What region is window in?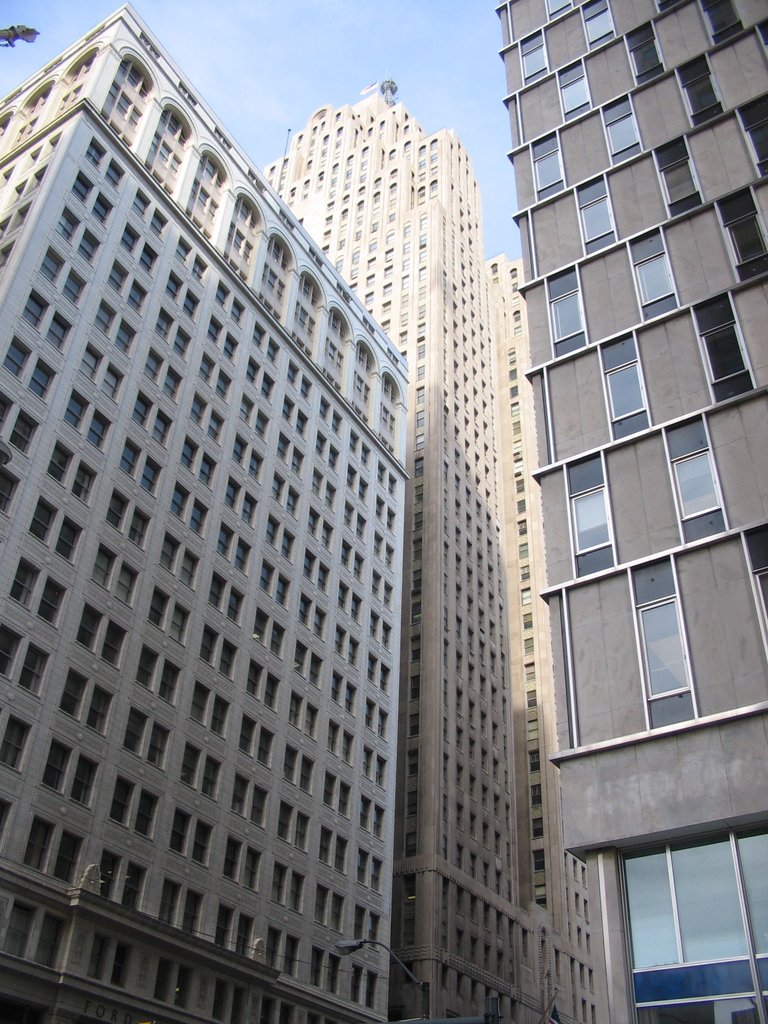
(x1=121, y1=860, x2=146, y2=910).
